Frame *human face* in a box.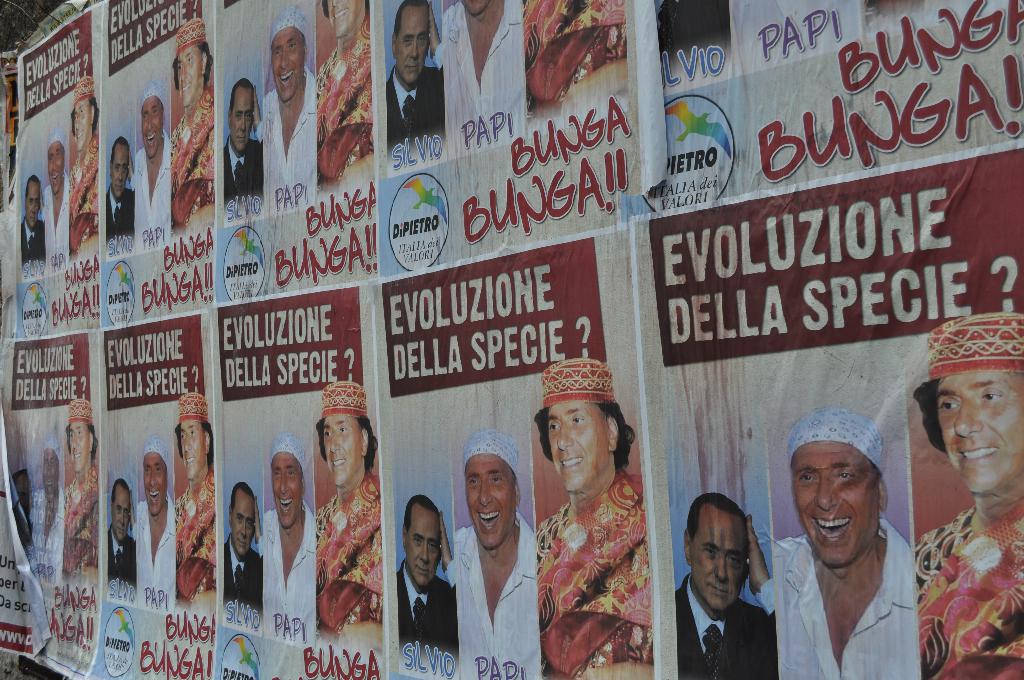
bbox(275, 27, 305, 102).
